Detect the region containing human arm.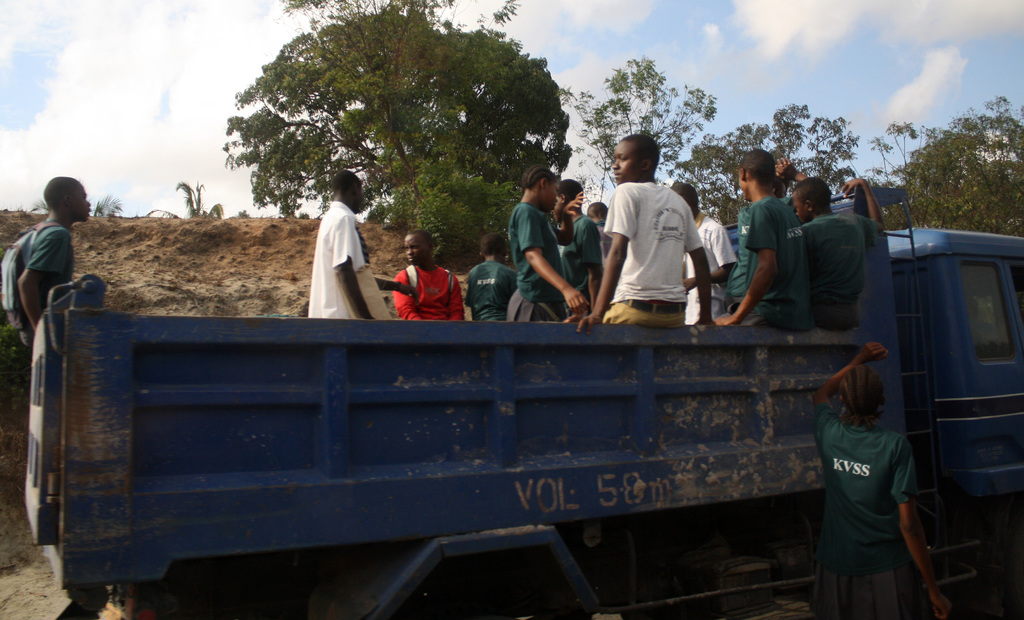
515 227 579 316.
